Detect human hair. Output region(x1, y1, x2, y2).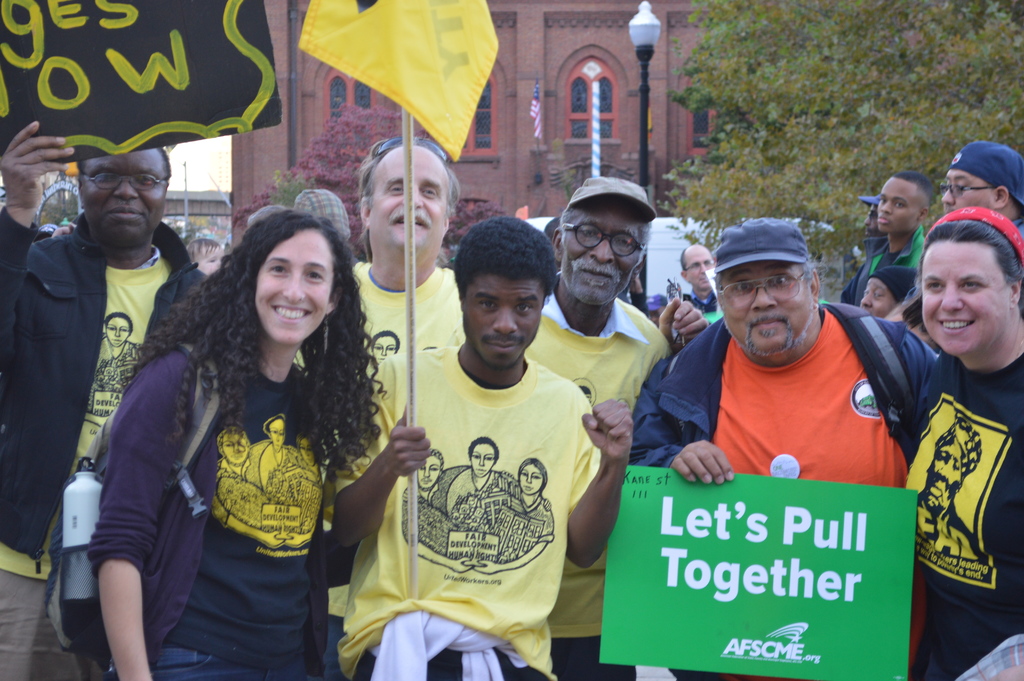
region(681, 245, 686, 273).
